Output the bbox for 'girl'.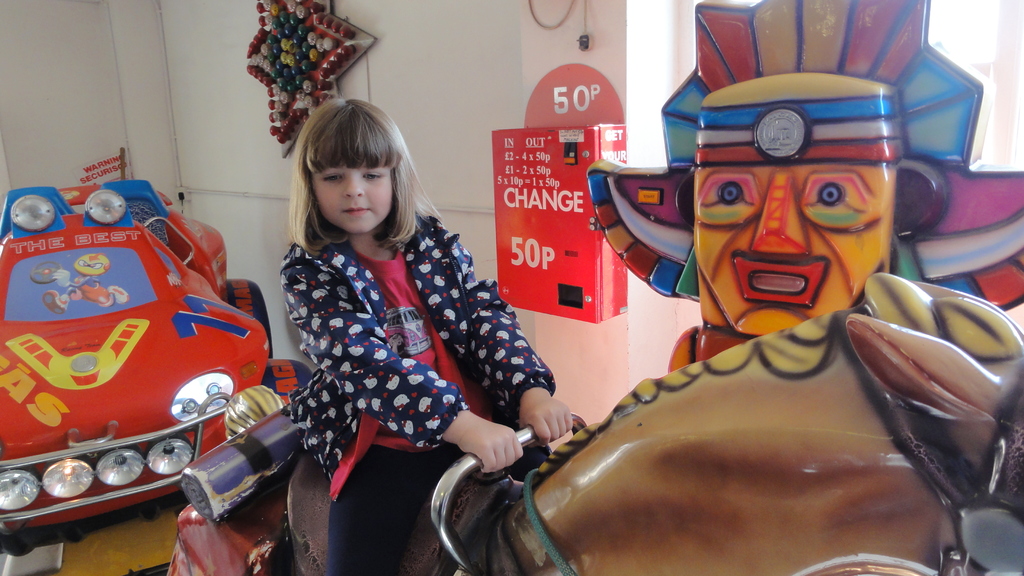
288/97/574/575.
